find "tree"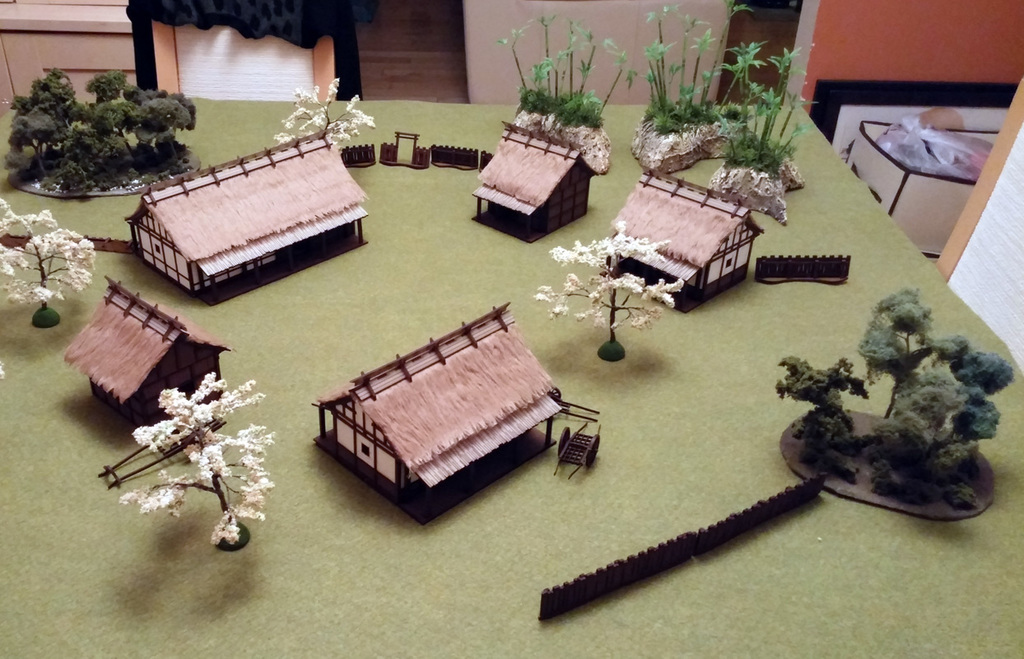
{"left": 772, "top": 353, "right": 867, "bottom": 486}
